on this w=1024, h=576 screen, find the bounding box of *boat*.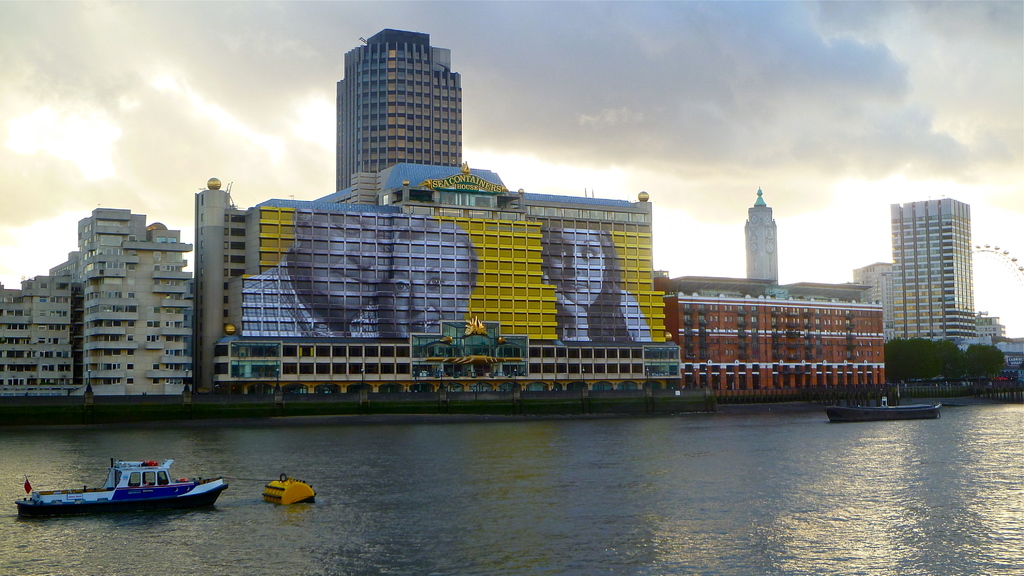
Bounding box: bbox=(11, 445, 228, 518).
